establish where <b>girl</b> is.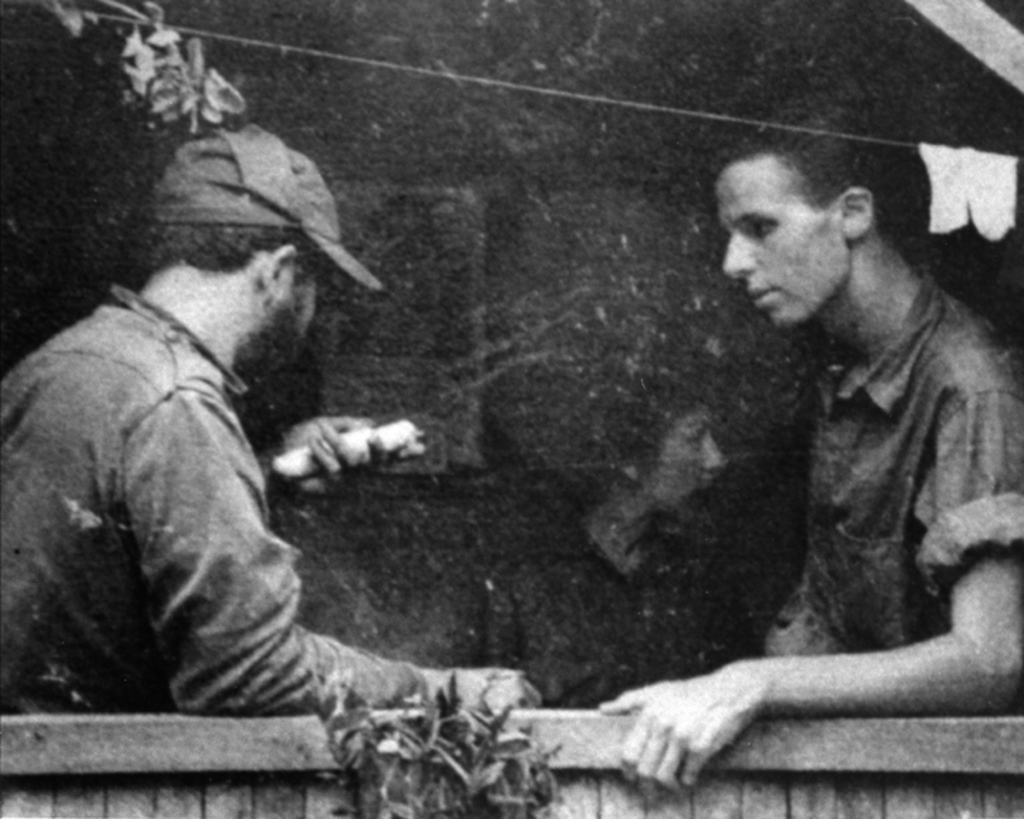
Established at crop(488, 365, 737, 718).
